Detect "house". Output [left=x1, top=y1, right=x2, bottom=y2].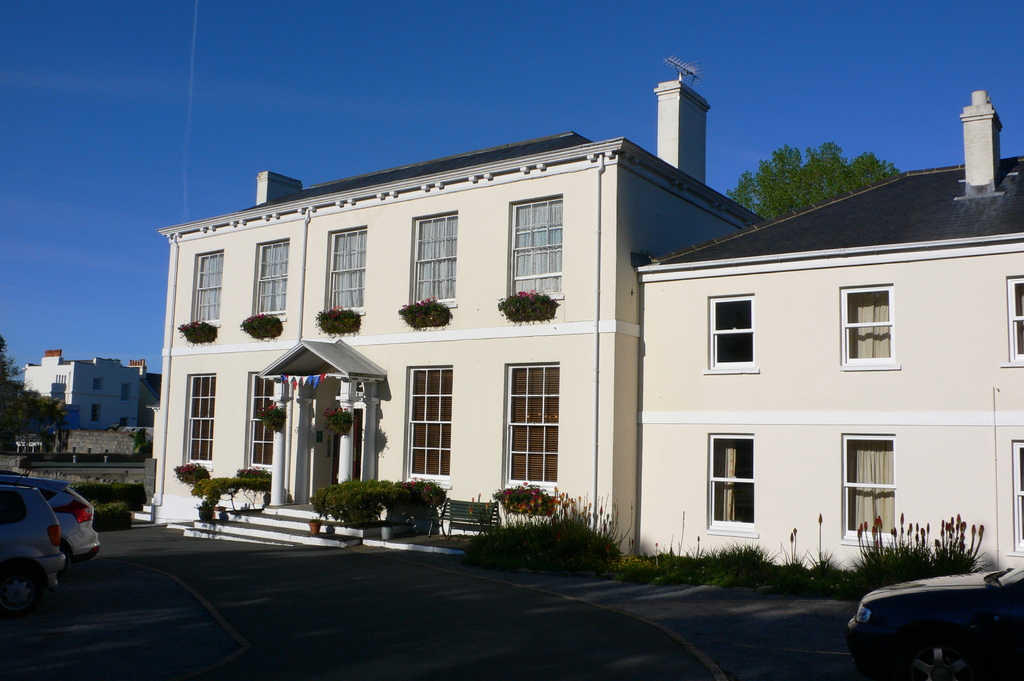
[left=636, top=81, right=1023, bottom=565].
